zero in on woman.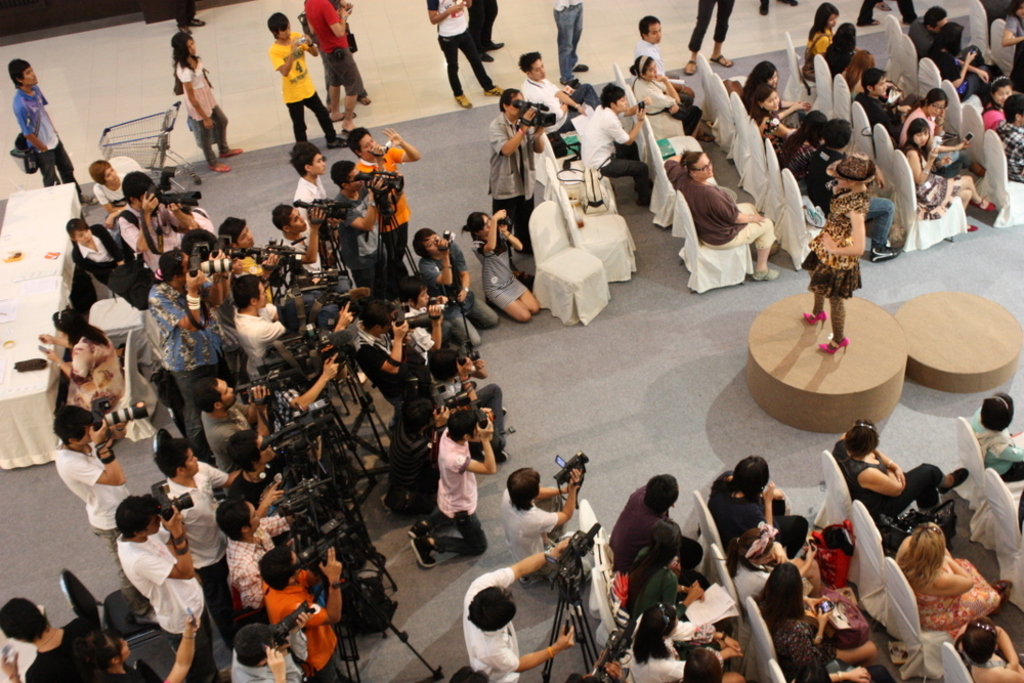
Zeroed in: left=712, top=451, right=818, bottom=552.
